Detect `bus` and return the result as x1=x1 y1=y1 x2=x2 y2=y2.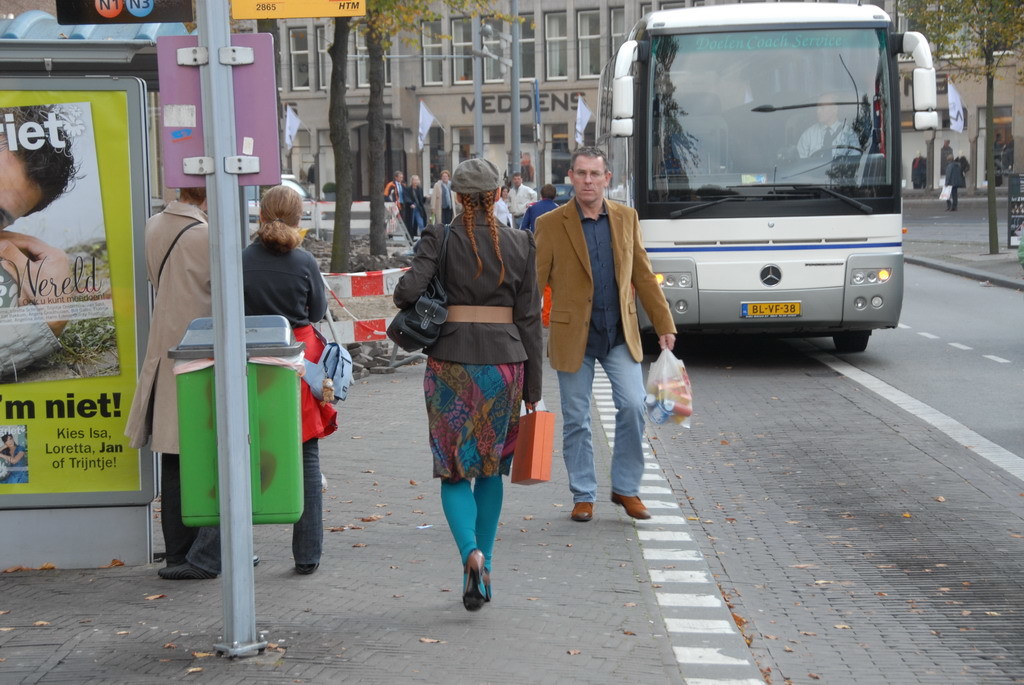
x1=595 y1=1 x2=941 y2=353.
